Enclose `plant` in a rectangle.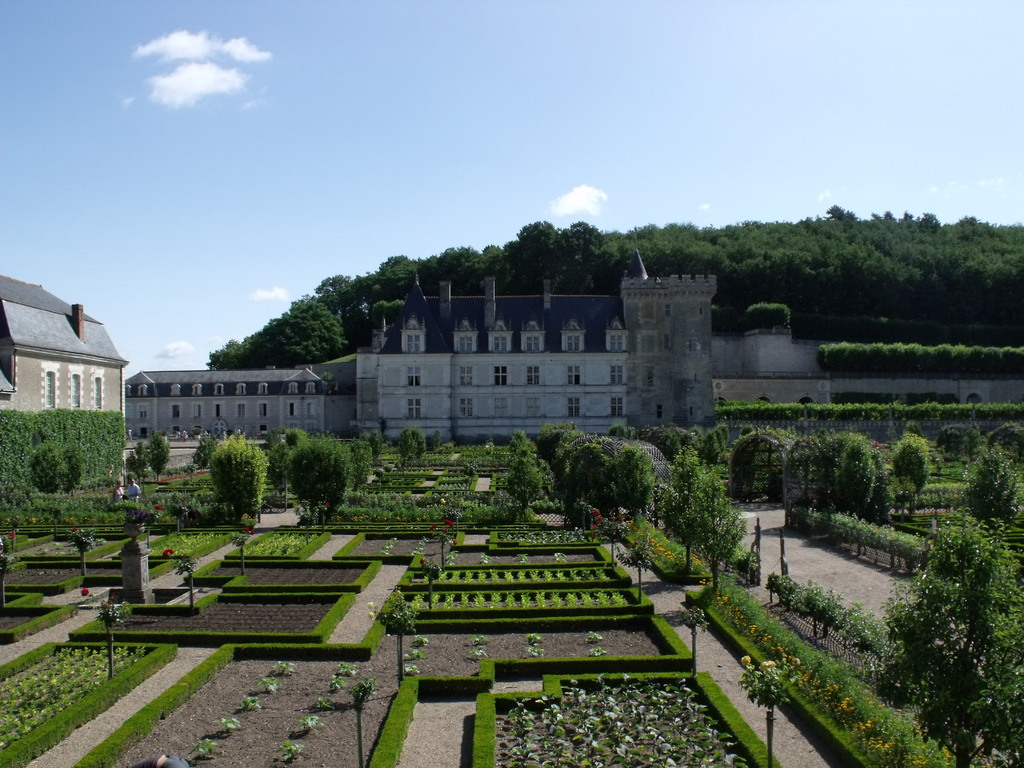
x1=241, y1=694, x2=260, y2=709.
